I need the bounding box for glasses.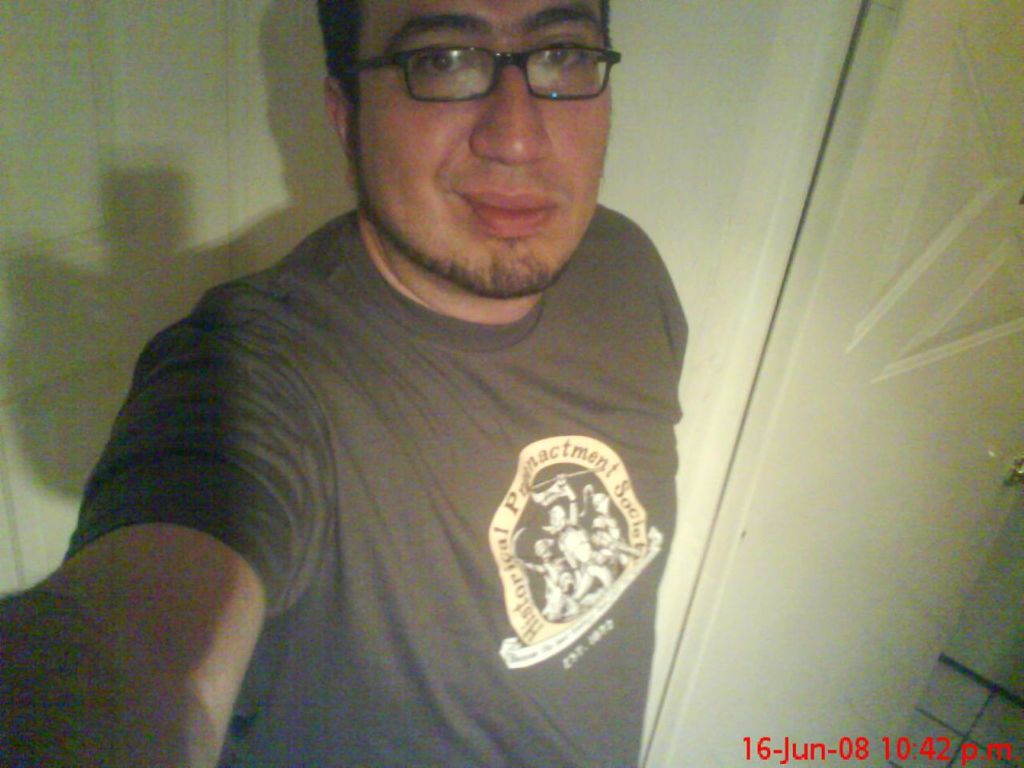
Here it is: detection(349, 26, 623, 114).
